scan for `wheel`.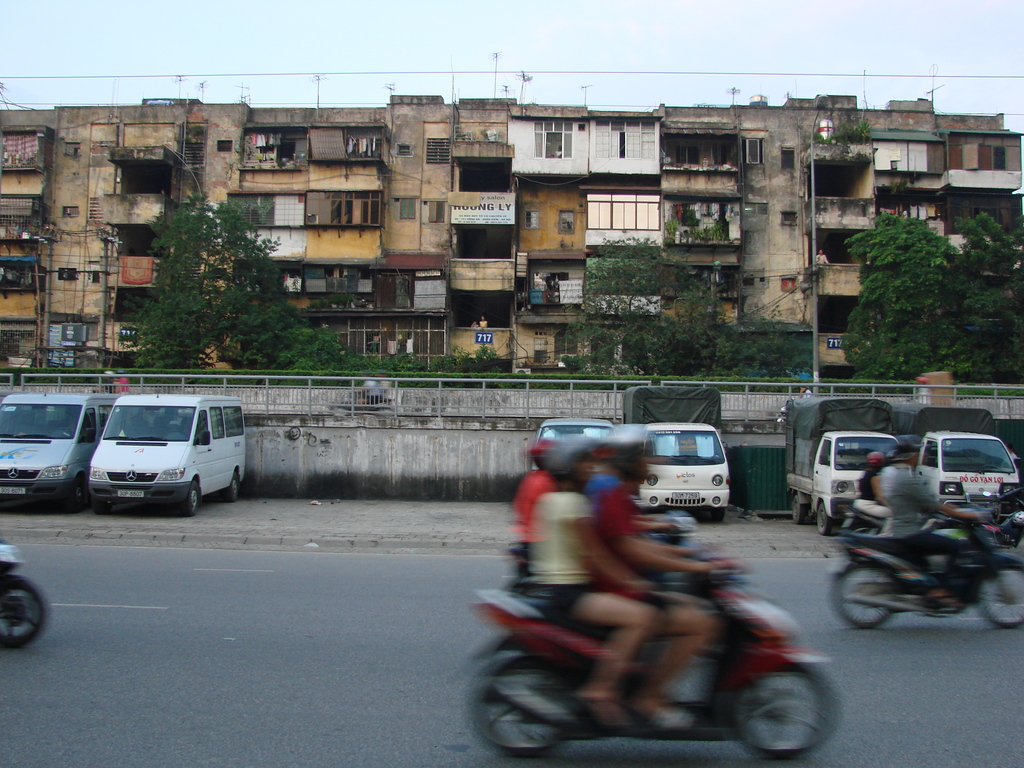
Scan result: (x1=734, y1=675, x2=828, y2=751).
